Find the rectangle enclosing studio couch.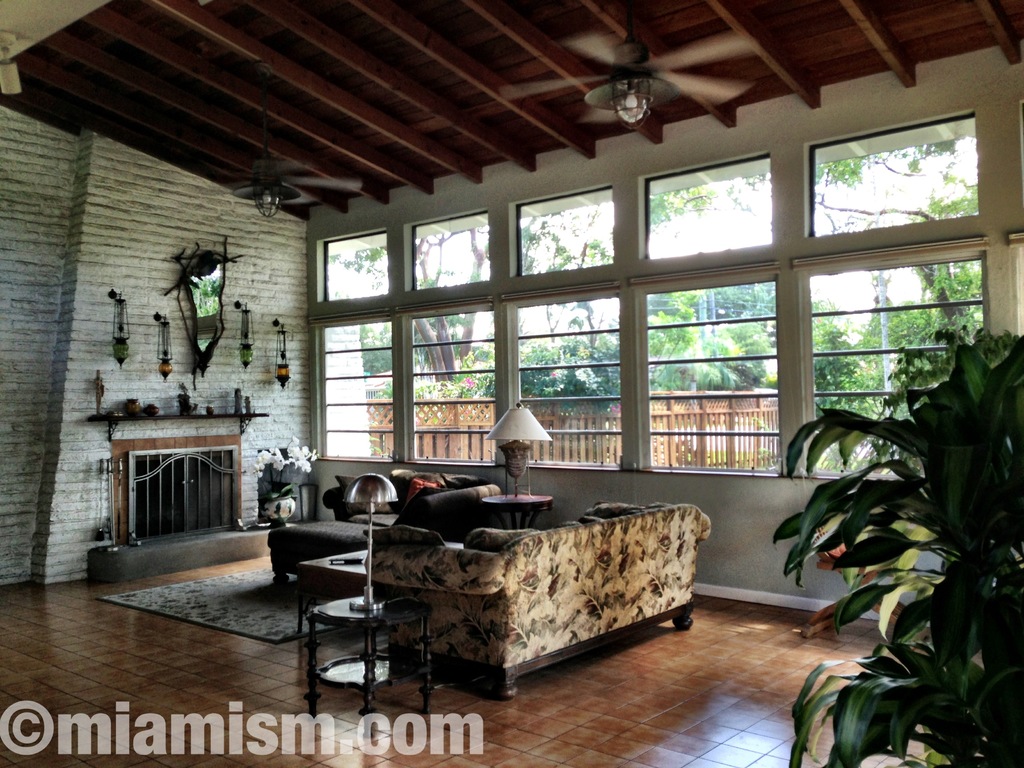
locate(360, 490, 714, 710).
